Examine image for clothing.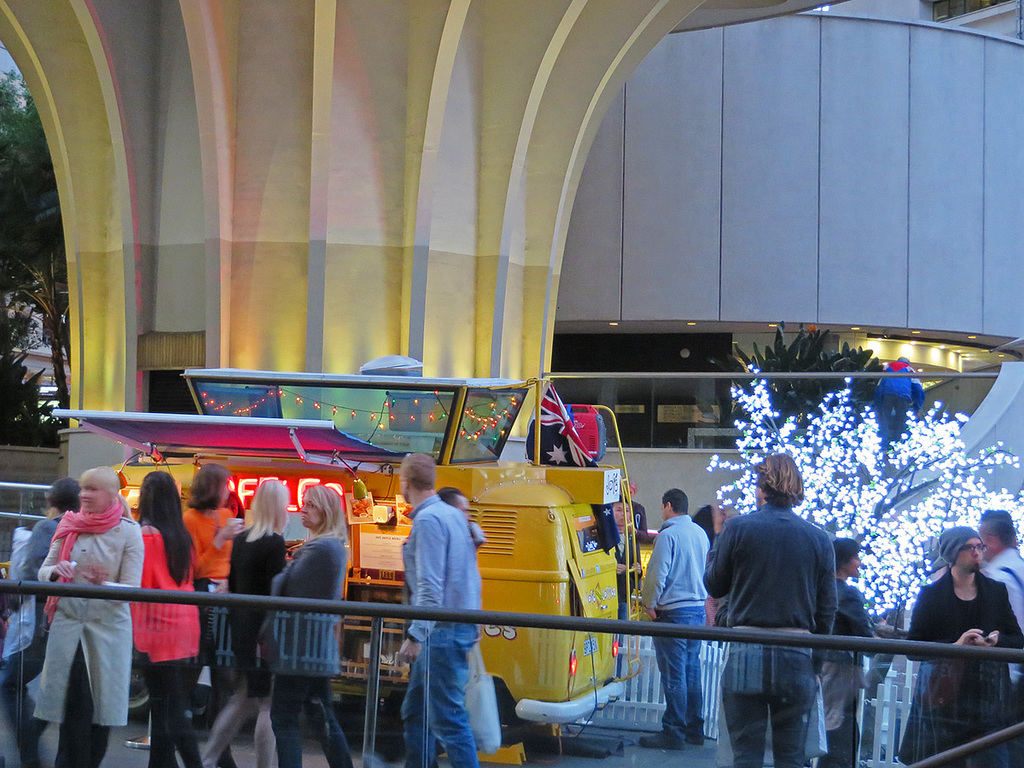
Examination result: box(0, 519, 61, 757).
